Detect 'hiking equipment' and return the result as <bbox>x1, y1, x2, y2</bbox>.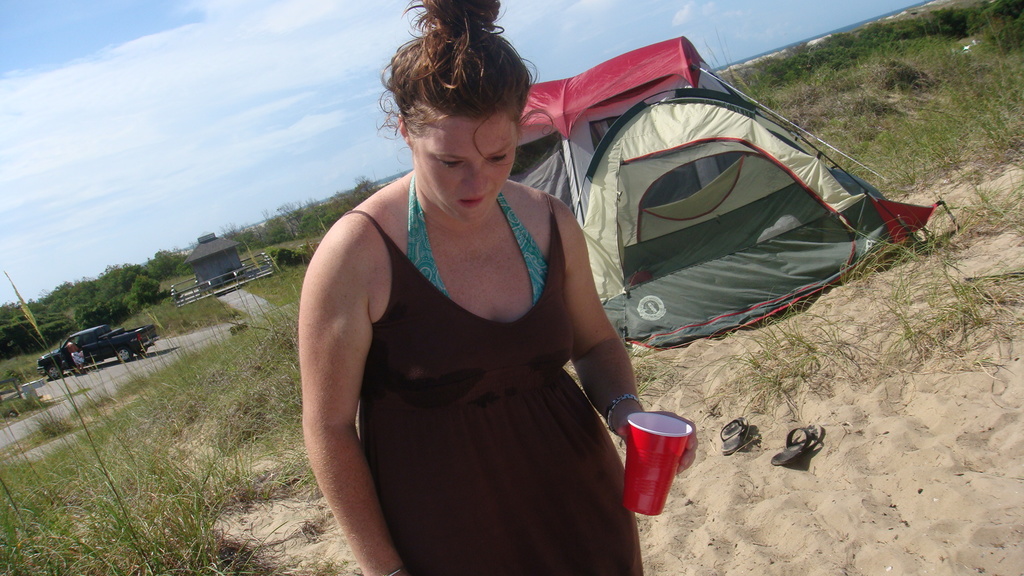
<bbox>574, 88, 946, 351</bbox>.
